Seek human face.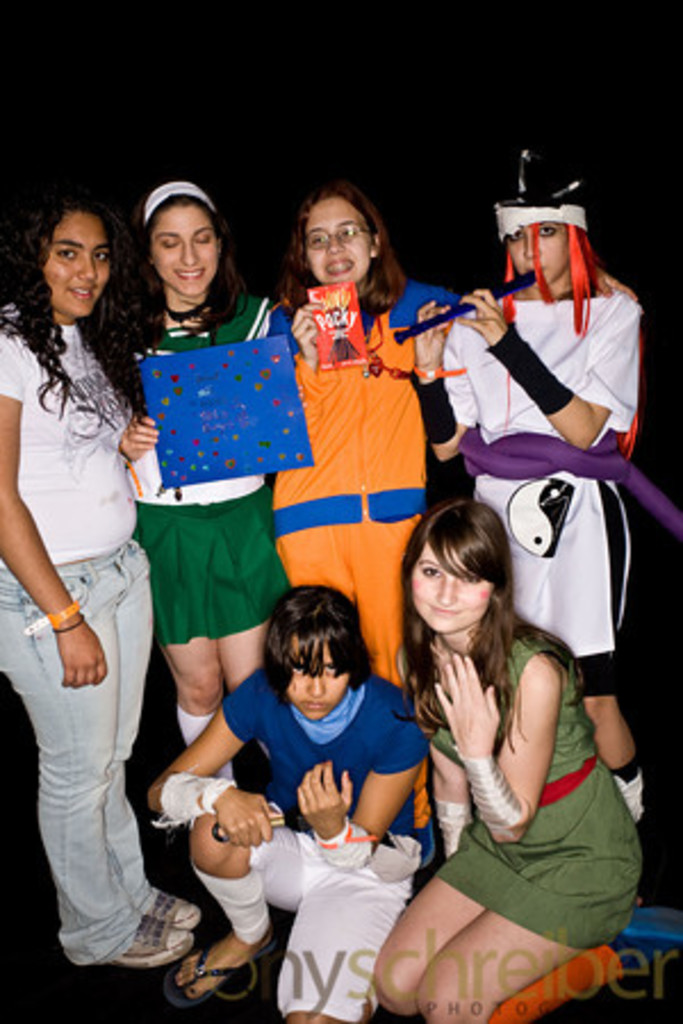
<box>48,212,107,321</box>.
